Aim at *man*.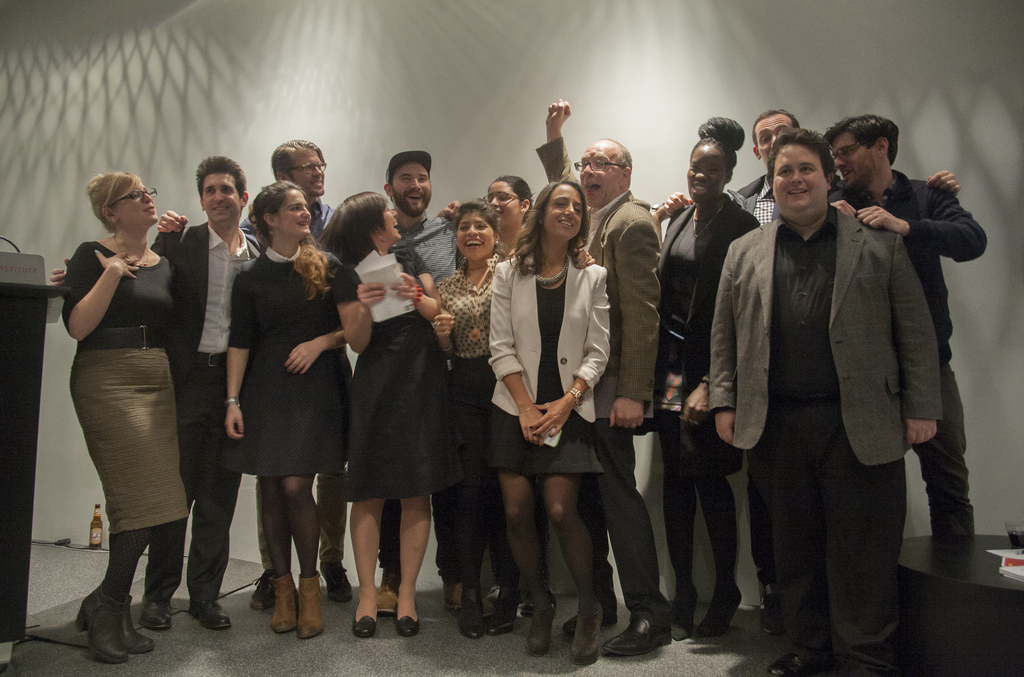
Aimed at 688/129/940/639.
